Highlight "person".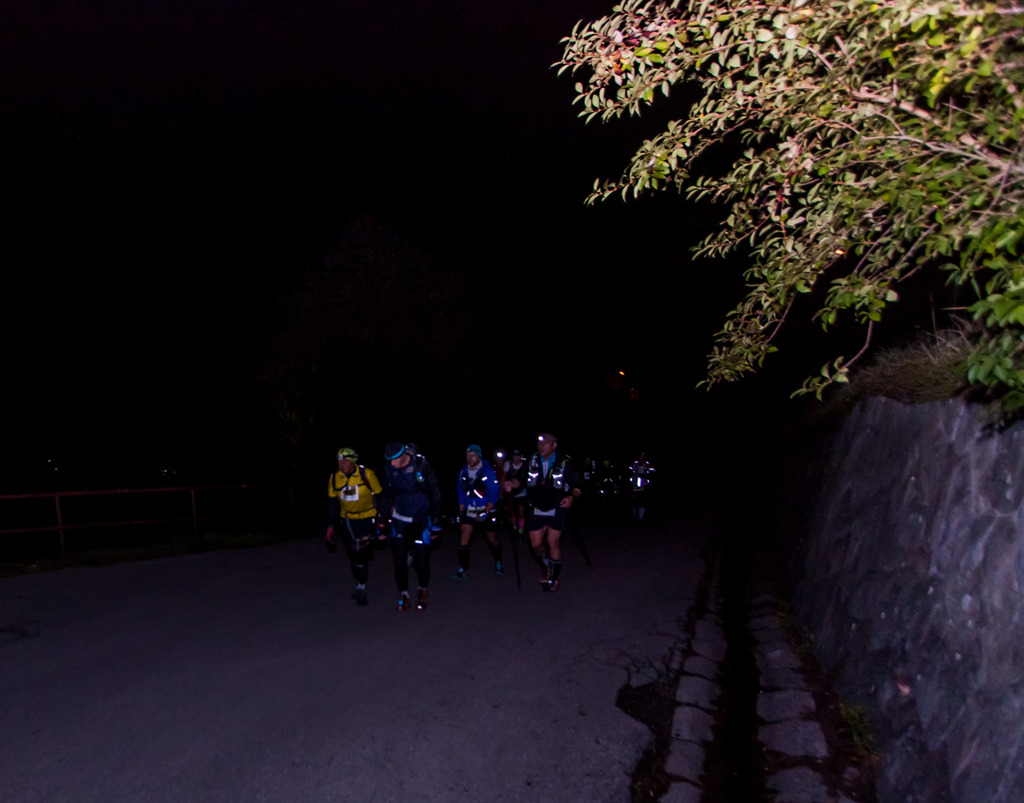
Highlighted region: Rect(499, 442, 526, 537).
